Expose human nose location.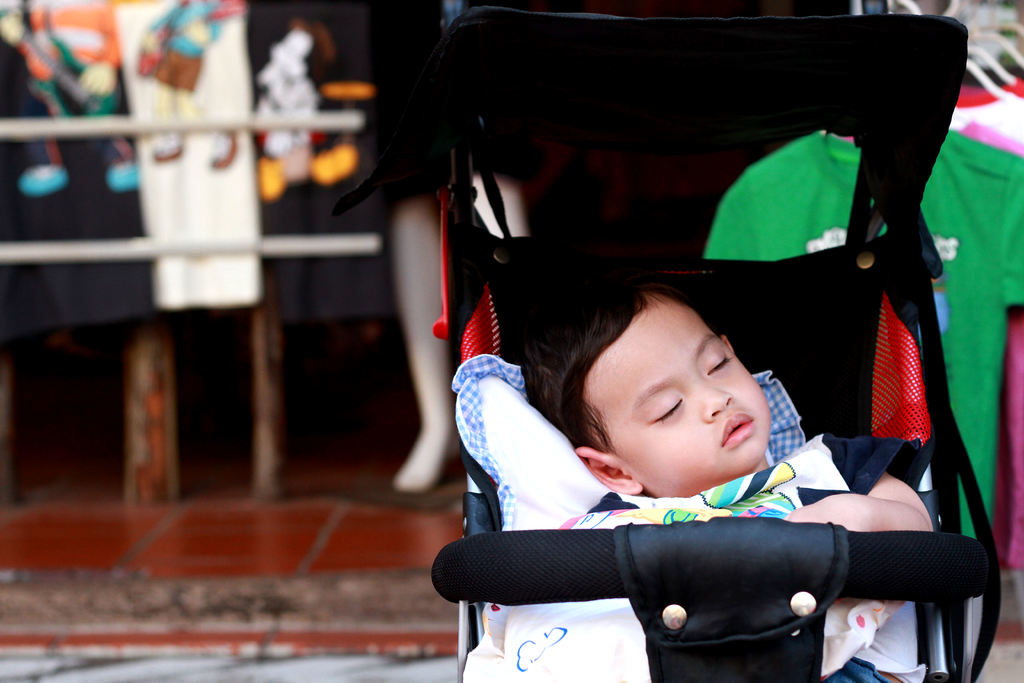
Exposed at locate(697, 385, 734, 420).
